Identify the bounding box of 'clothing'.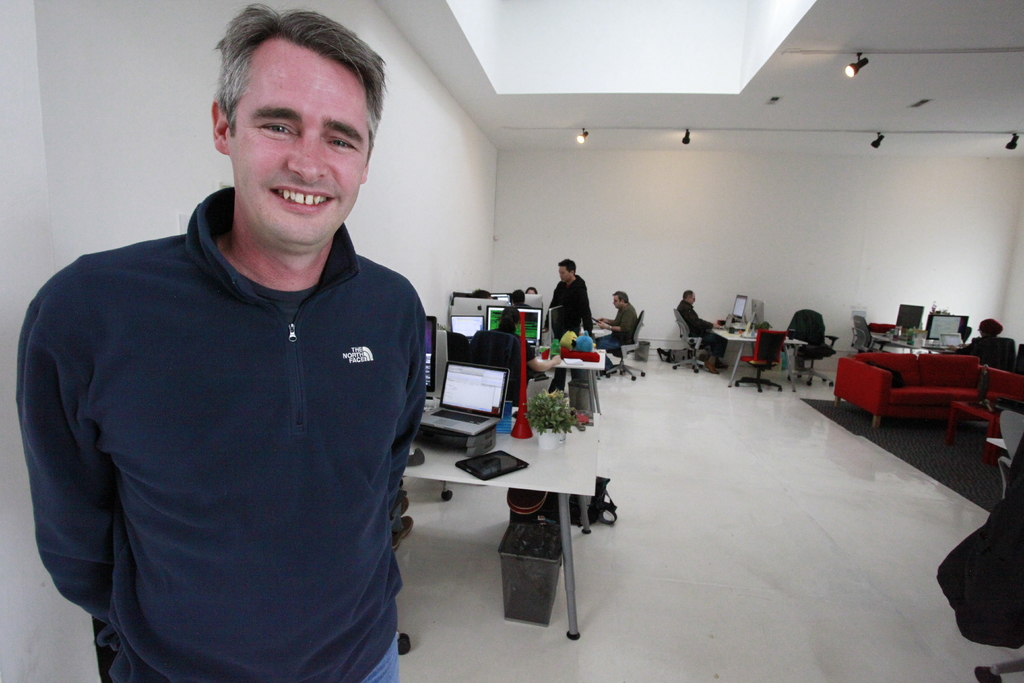
select_region(602, 298, 647, 354).
